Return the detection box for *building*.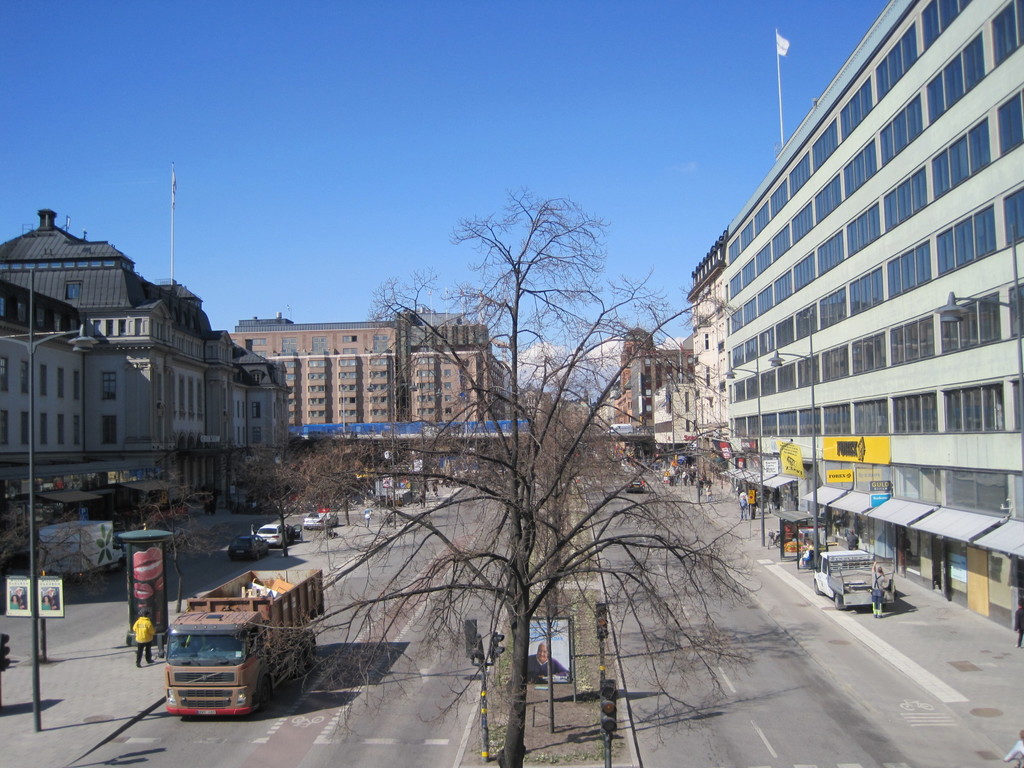
detection(0, 283, 84, 572).
